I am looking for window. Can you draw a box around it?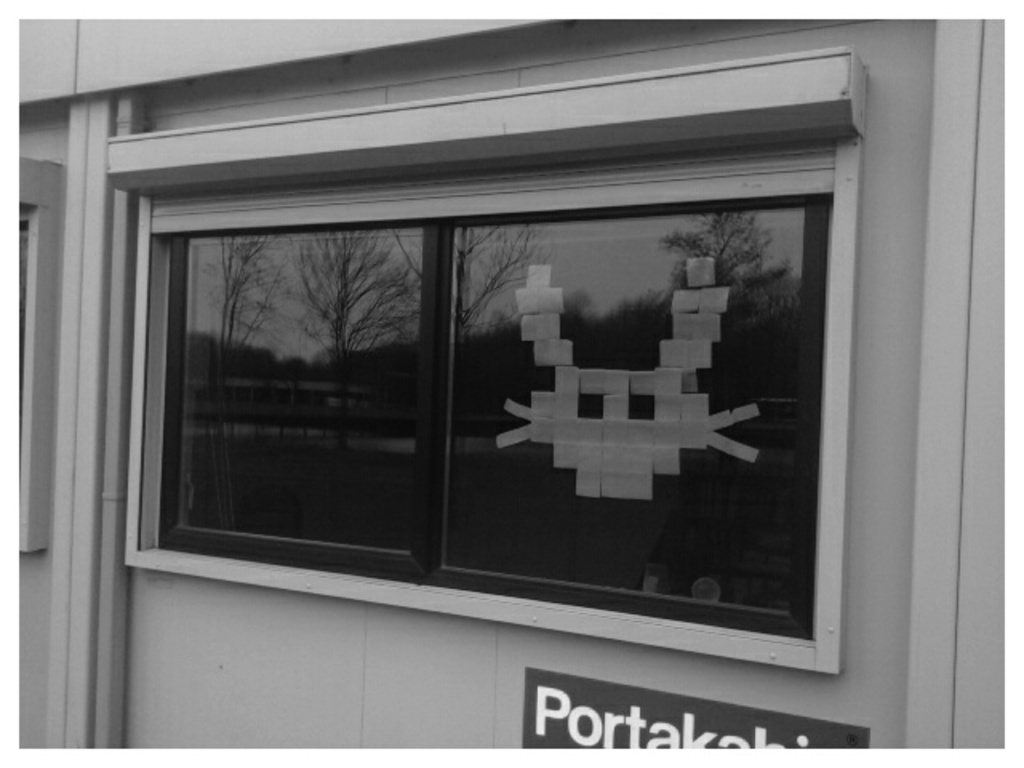
Sure, the bounding box is {"left": 102, "top": 42, "right": 874, "bottom": 678}.
